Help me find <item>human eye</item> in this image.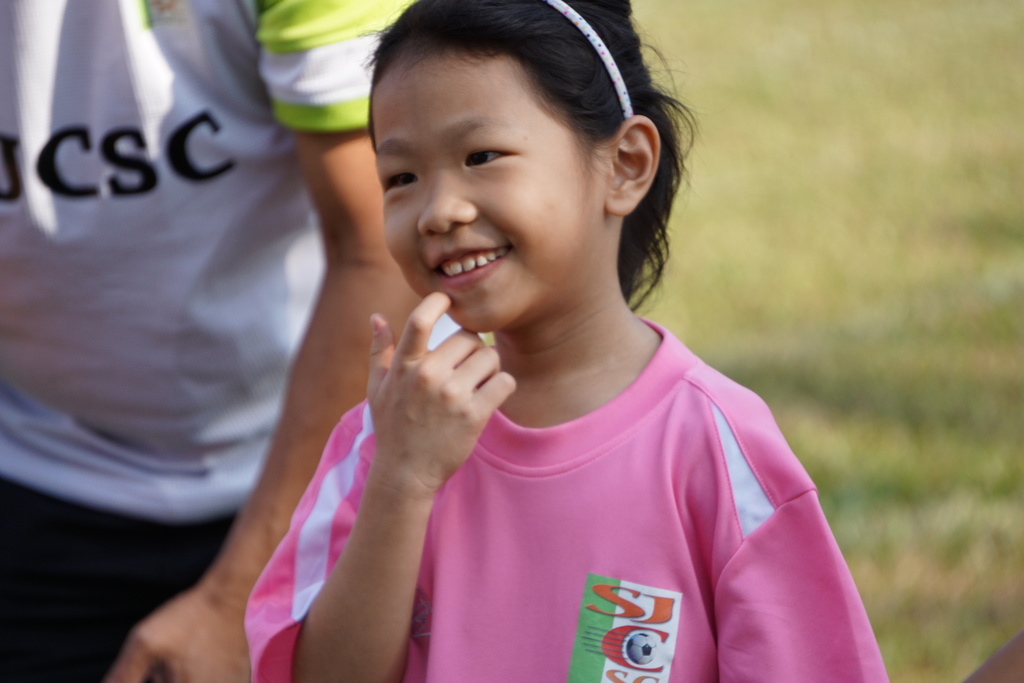
Found it: bbox(451, 119, 534, 182).
